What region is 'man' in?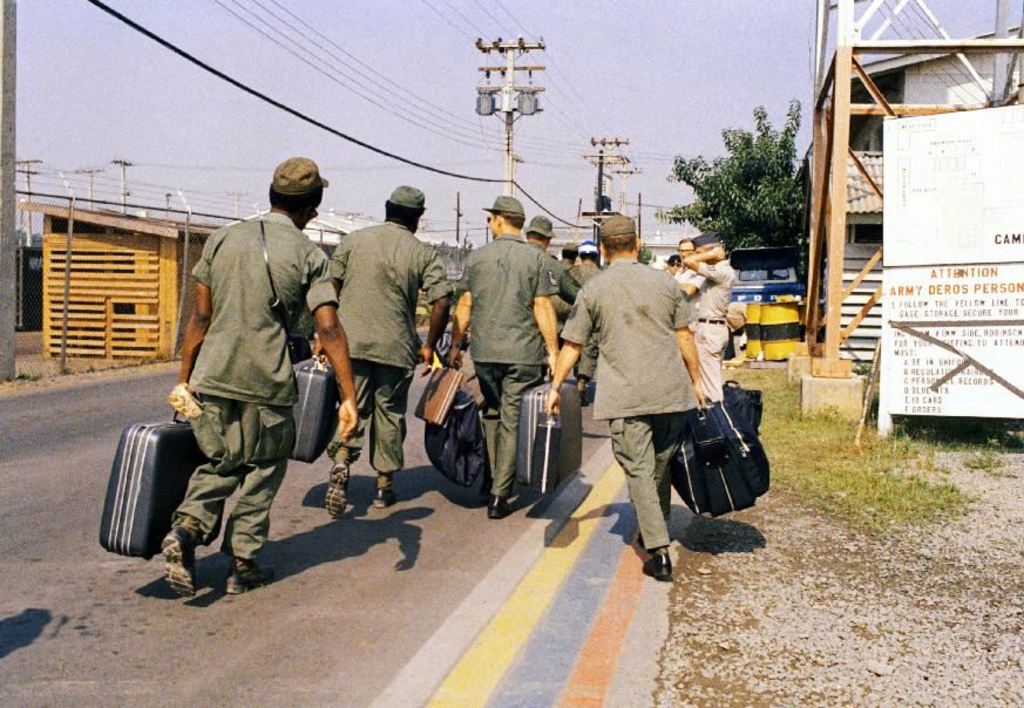
154,159,355,605.
